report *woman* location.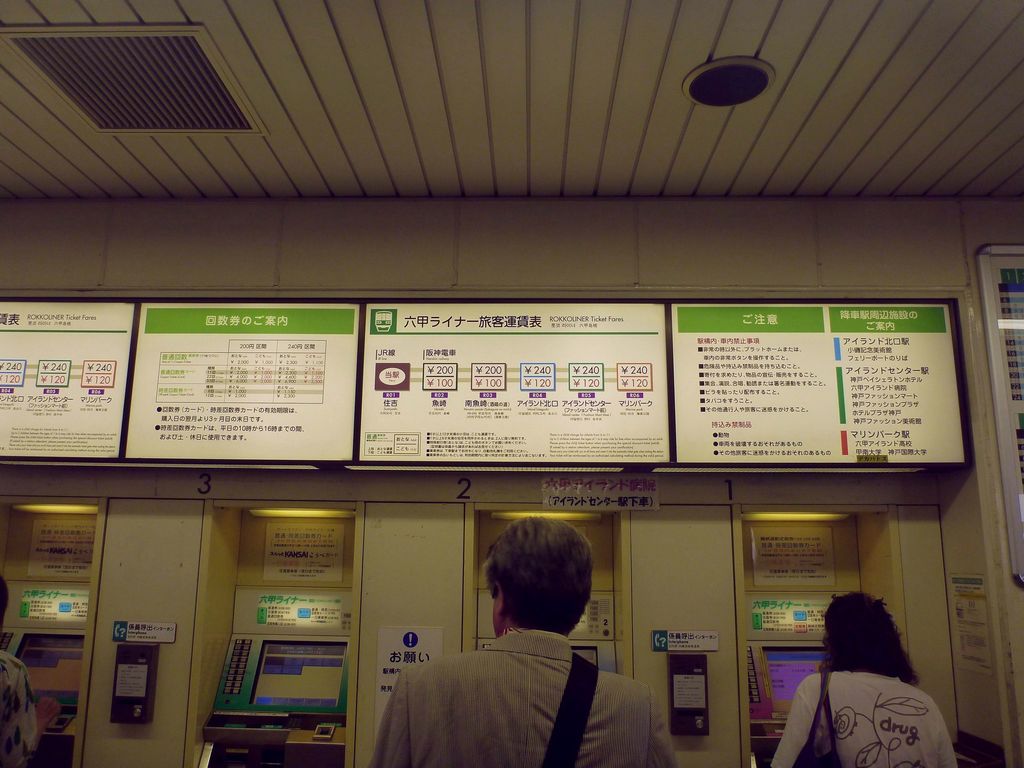
Report: l=767, t=588, r=959, b=767.
